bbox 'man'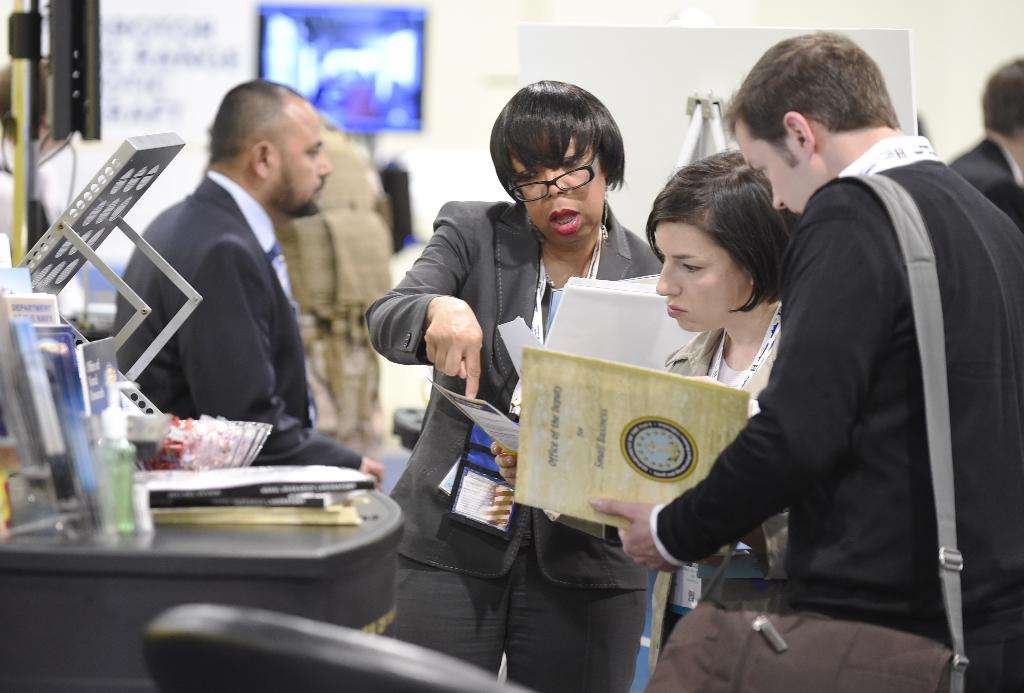
BBox(945, 56, 1023, 226)
